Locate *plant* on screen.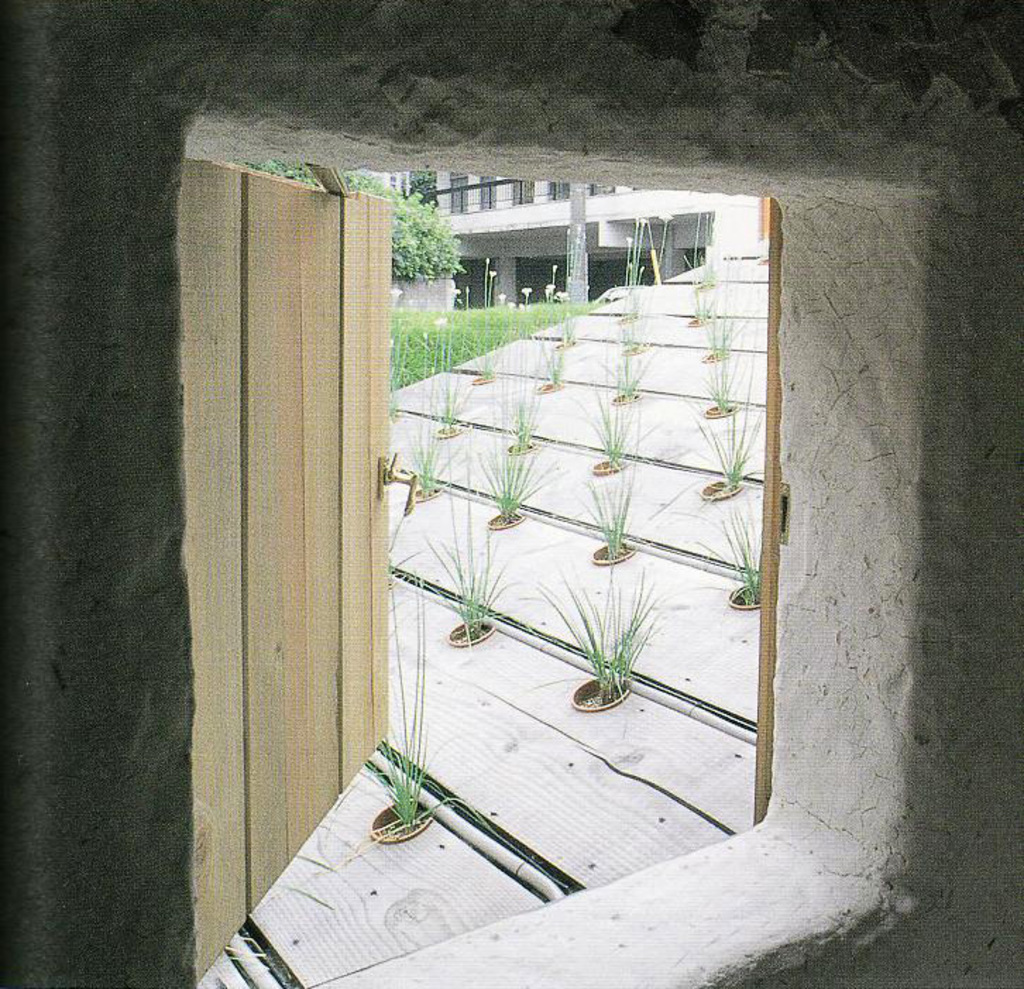
On screen at region(488, 320, 537, 459).
